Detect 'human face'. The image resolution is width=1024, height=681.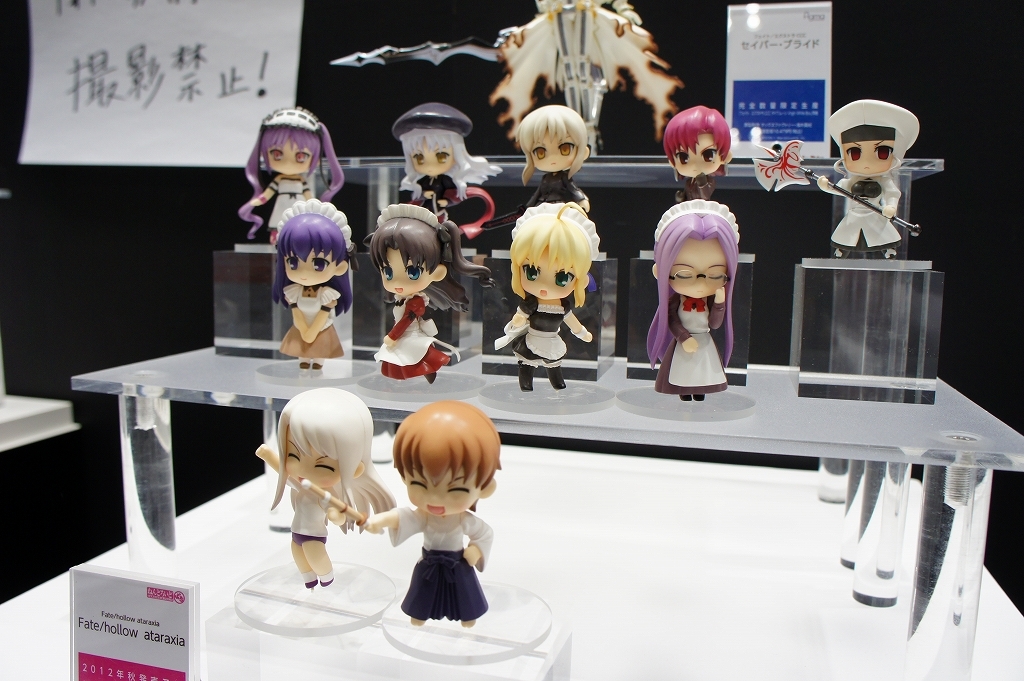
locate(267, 141, 311, 176).
